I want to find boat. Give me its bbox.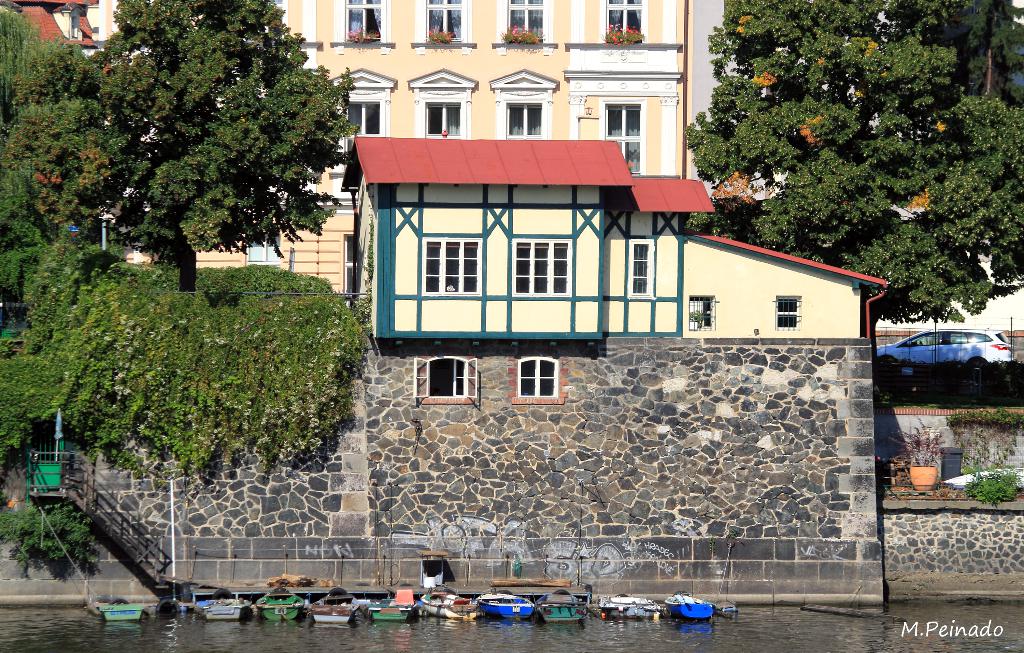
[377, 586, 424, 615].
